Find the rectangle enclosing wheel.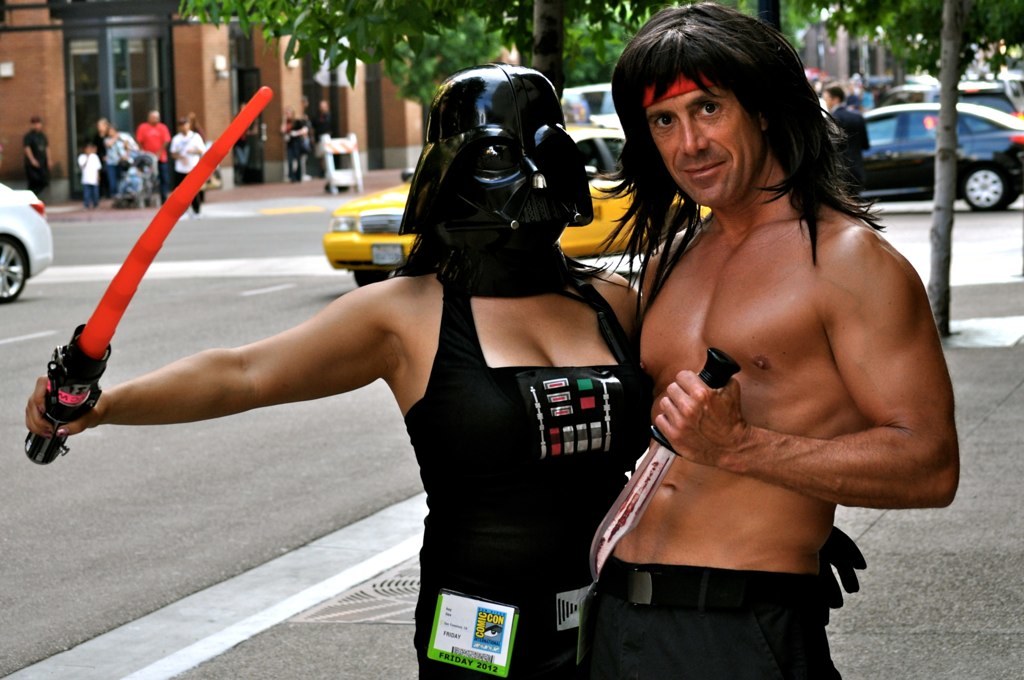
[left=0, top=238, right=26, bottom=302].
